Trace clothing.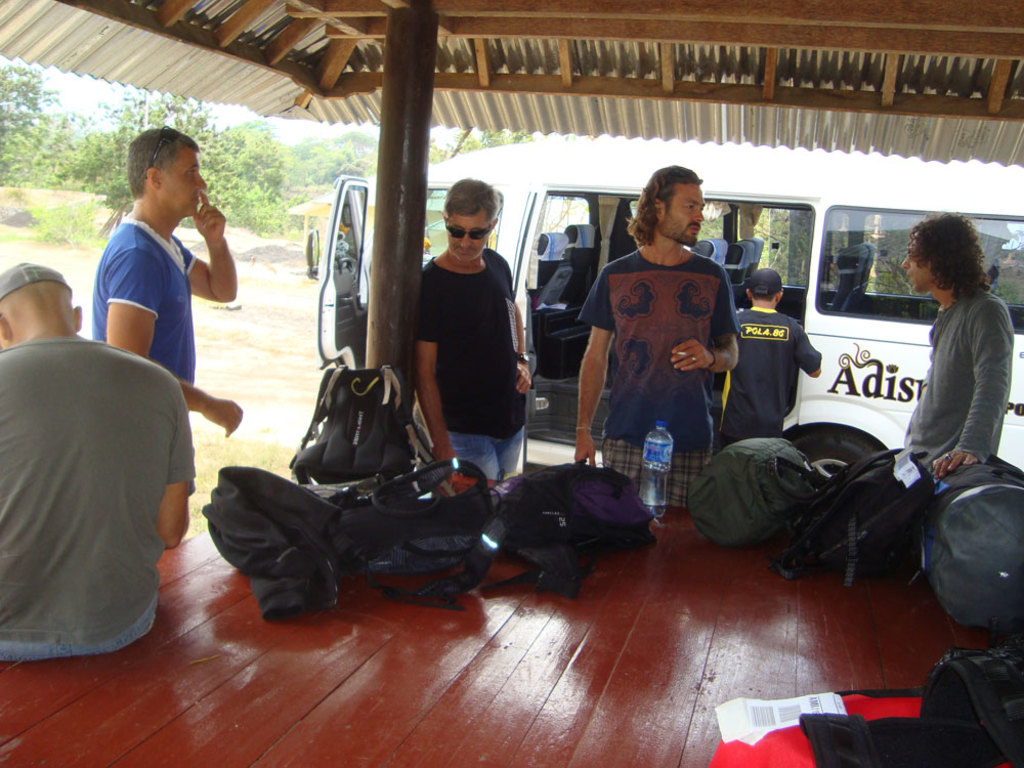
Traced to (left=578, top=225, right=737, bottom=481).
